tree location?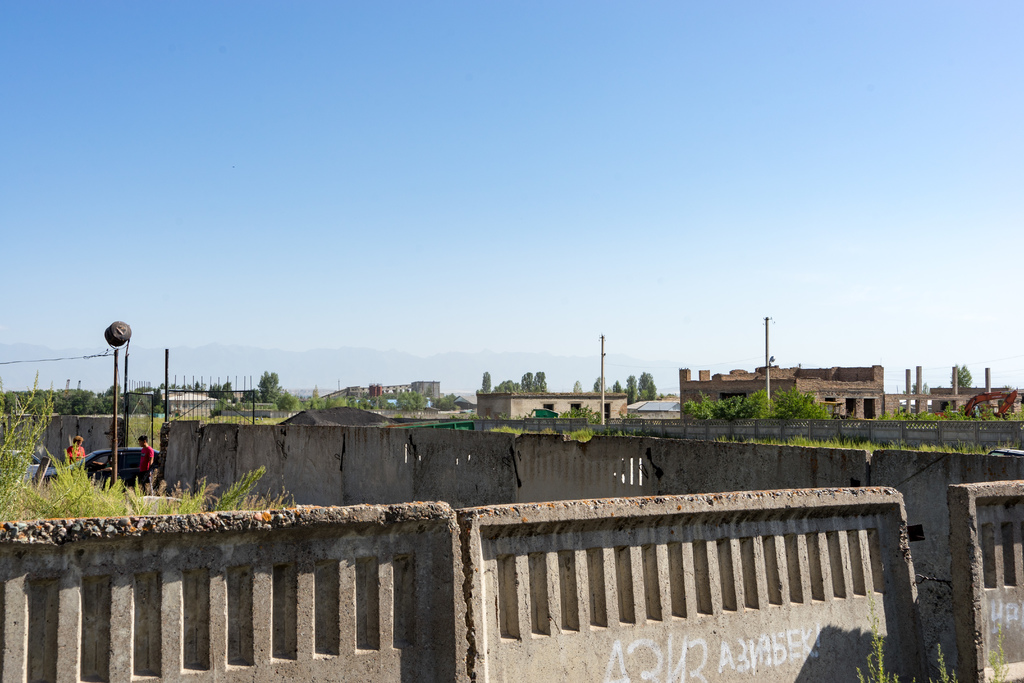
(x1=242, y1=369, x2=292, y2=415)
